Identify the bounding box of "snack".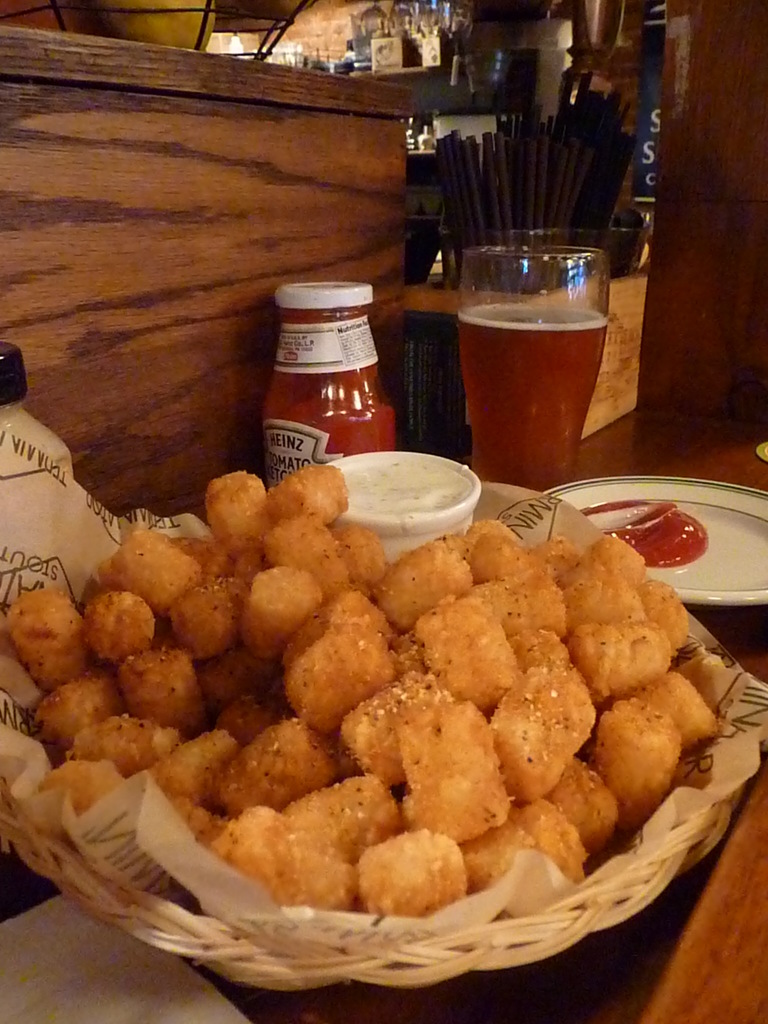
Rect(5, 466, 735, 919).
